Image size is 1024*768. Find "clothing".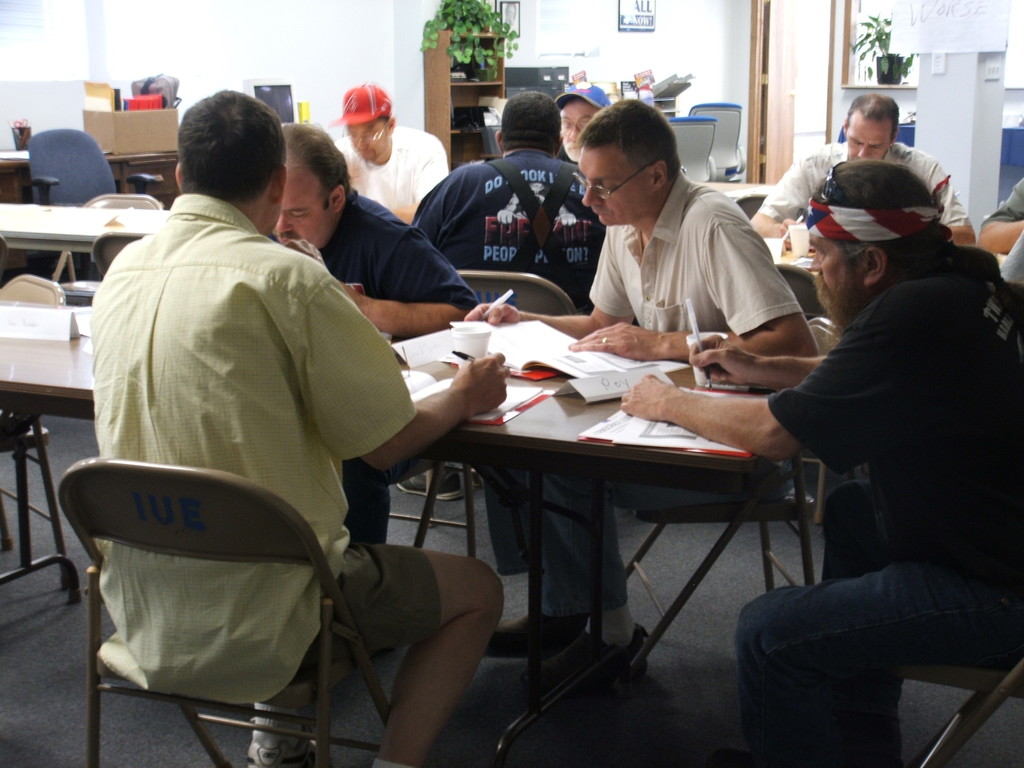
bbox=[328, 124, 448, 232].
